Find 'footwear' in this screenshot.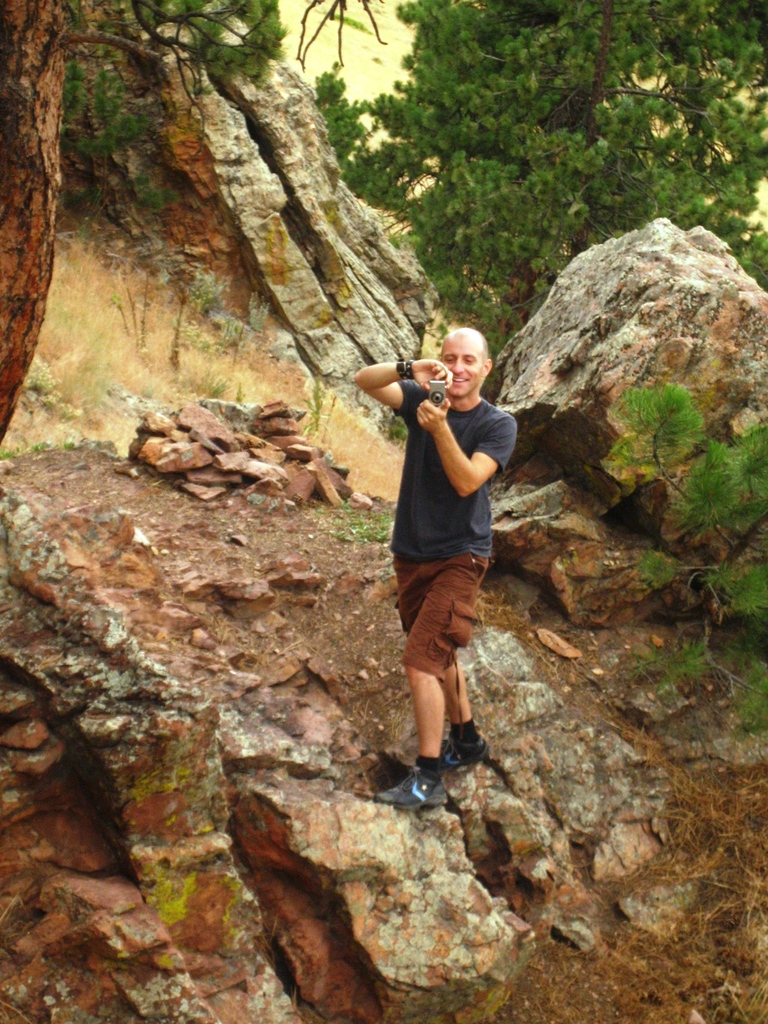
The bounding box for 'footwear' is 442,727,487,767.
